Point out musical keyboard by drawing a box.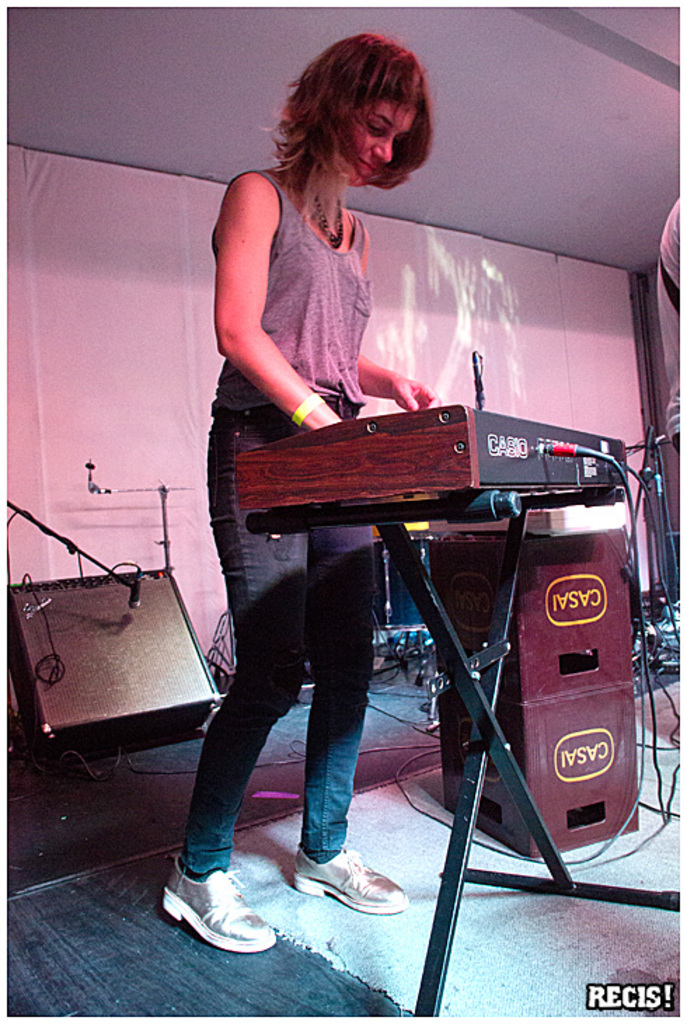
[220, 389, 635, 516].
